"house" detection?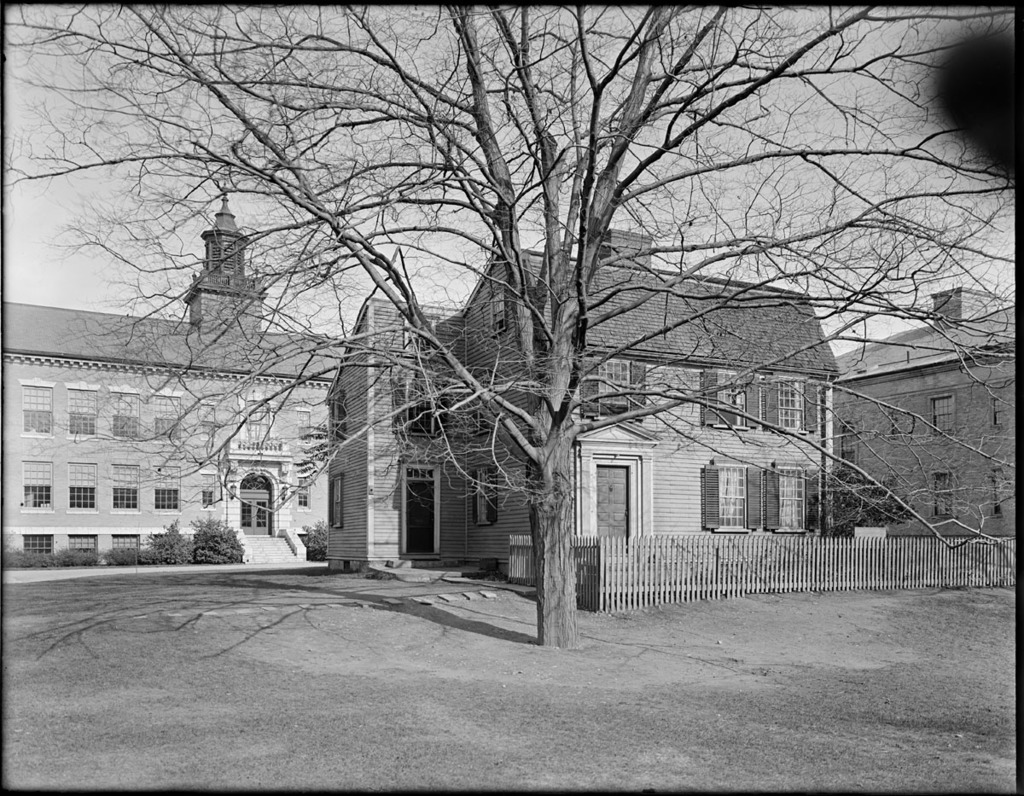
{"x1": 324, "y1": 218, "x2": 847, "y2": 601}
